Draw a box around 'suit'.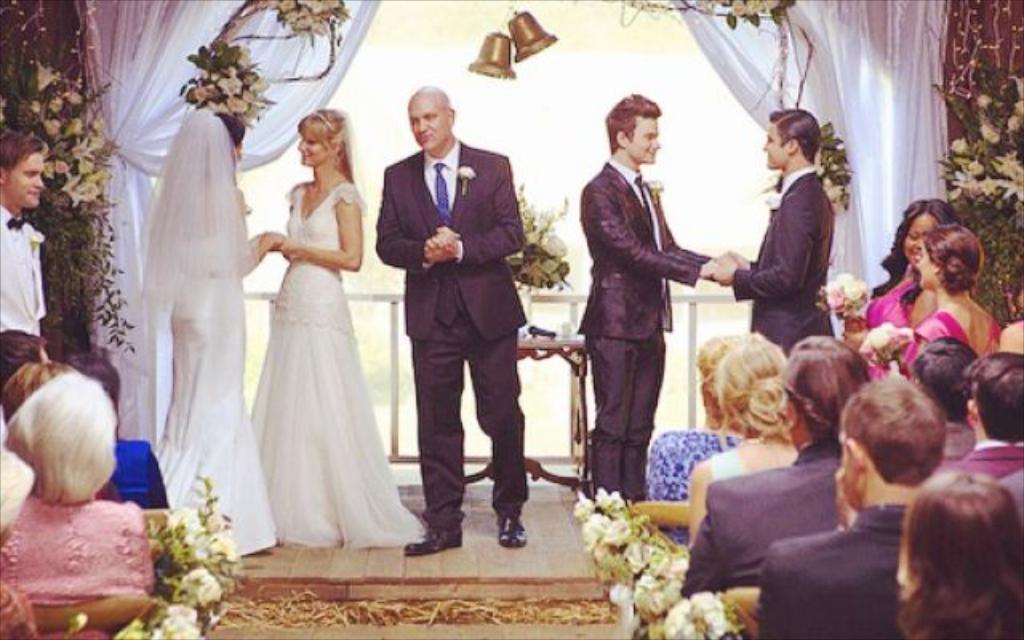
detection(376, 141, 526, 528).
